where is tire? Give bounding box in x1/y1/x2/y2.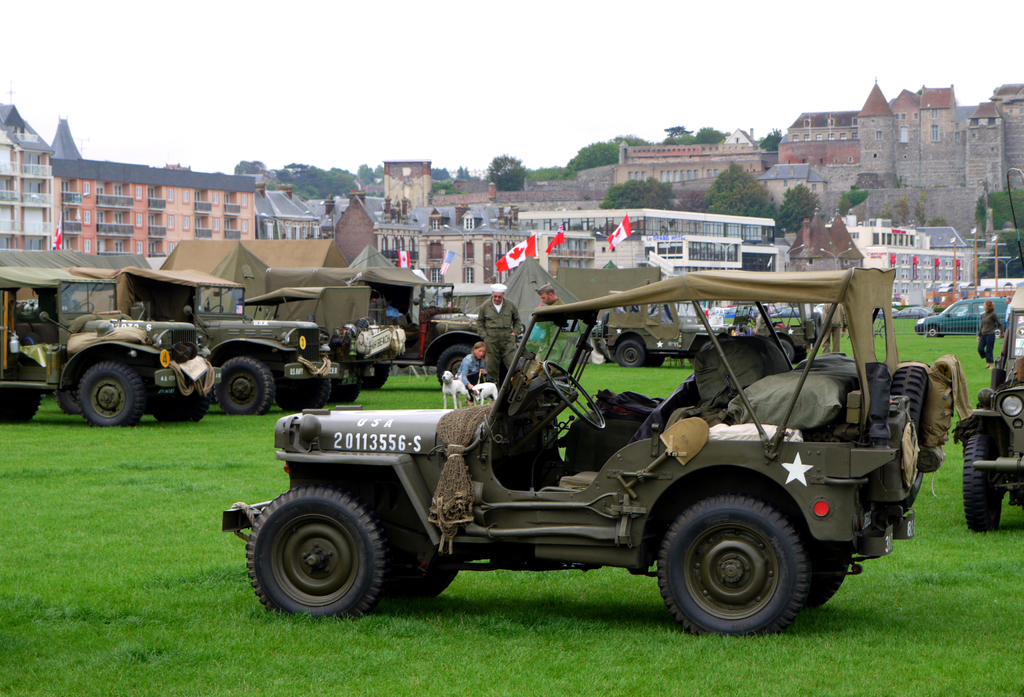
925/325/938/340.
